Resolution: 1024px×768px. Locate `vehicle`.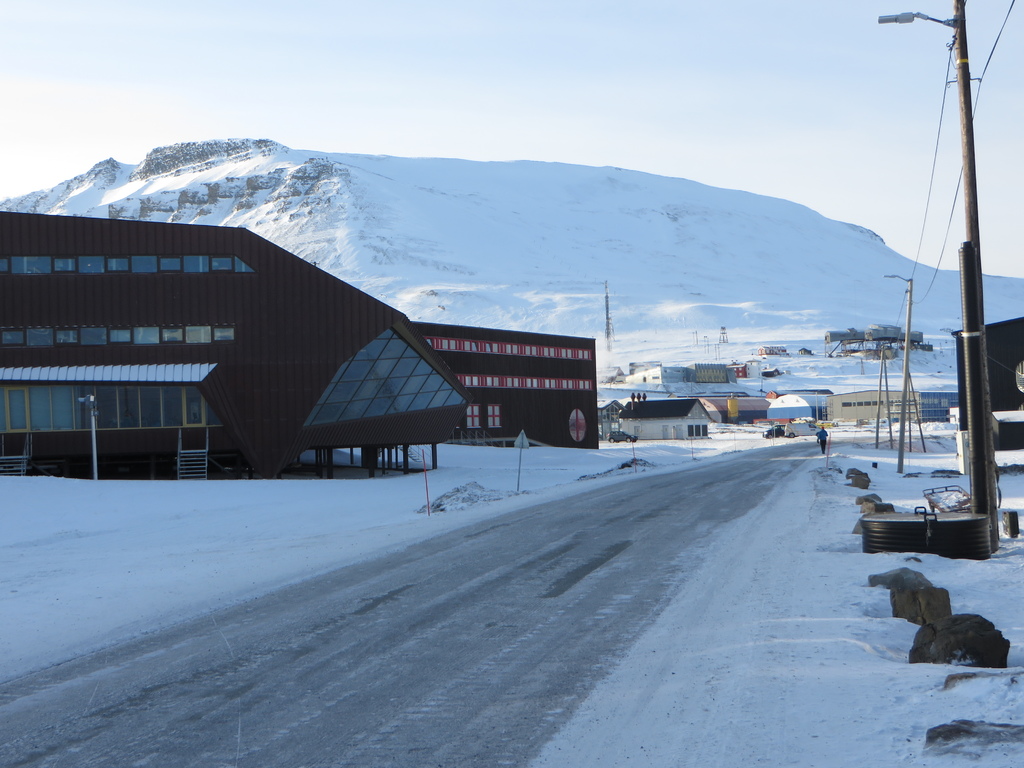
BBox(785, 418, 824, 440).
